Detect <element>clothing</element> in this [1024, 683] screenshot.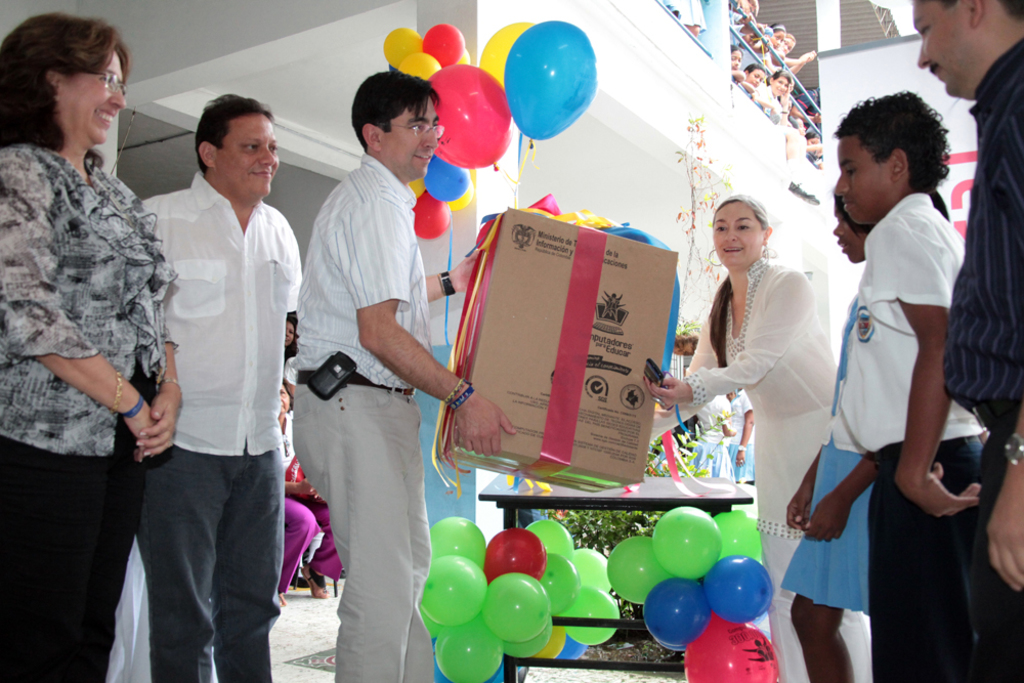
Detection: [941,36,1023,682].
